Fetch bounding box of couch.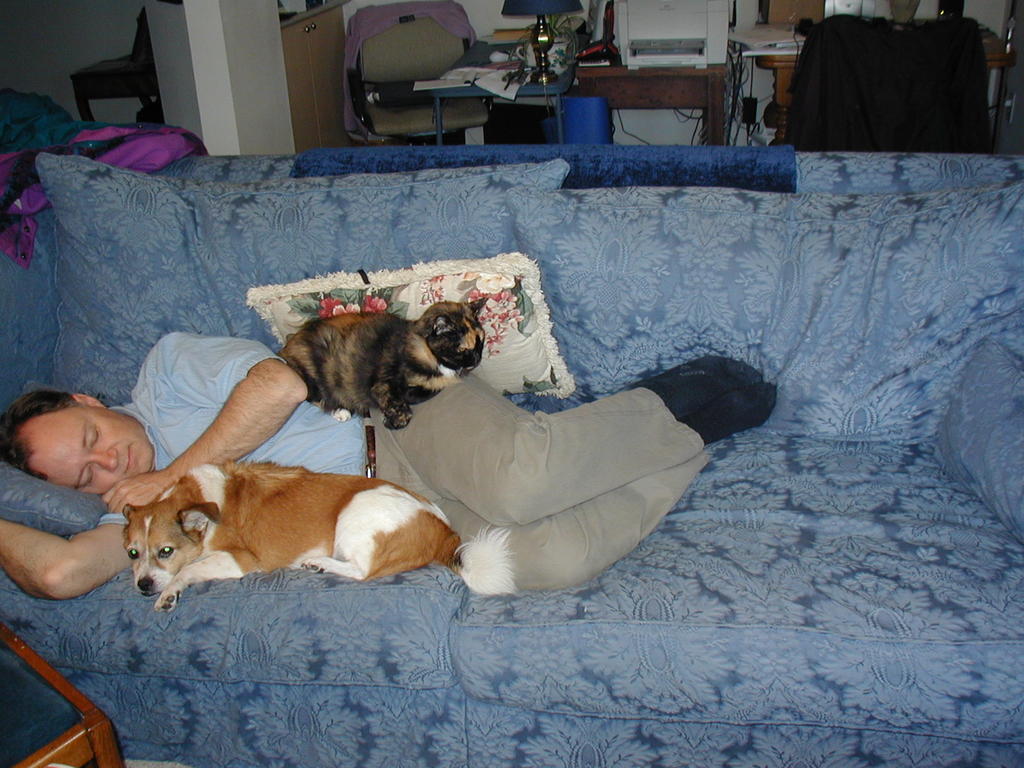
Bbox: 0, 75, 950, 741.
